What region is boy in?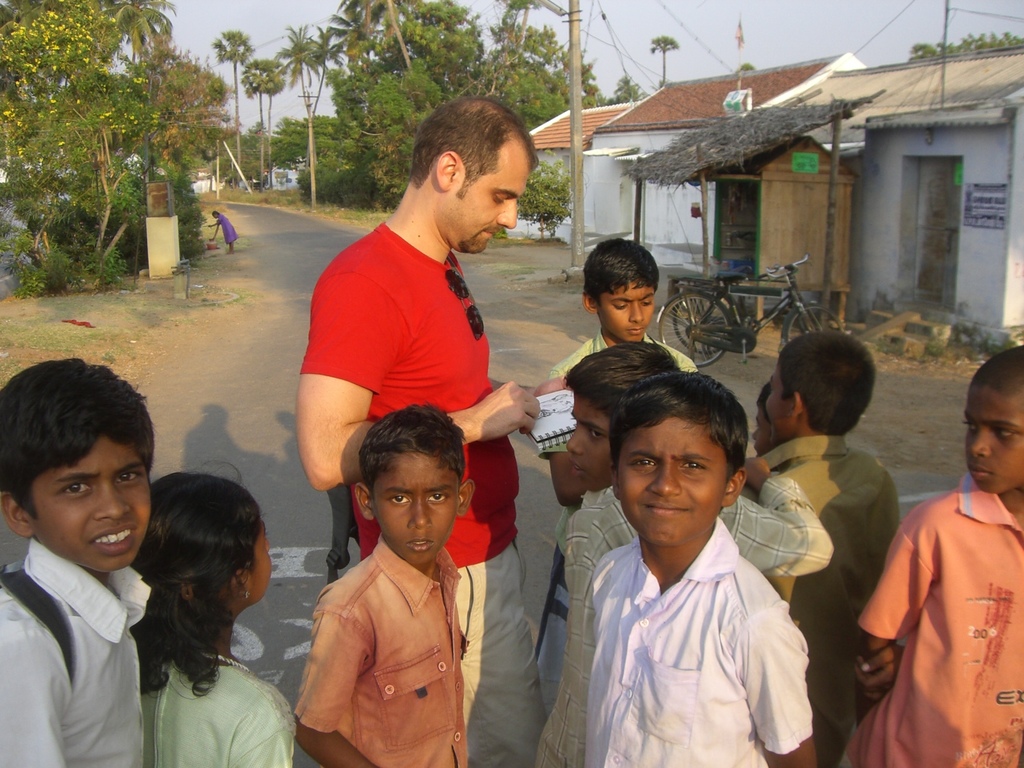
pyautogui.locateOnScreen(588, 372, 816, 767).
